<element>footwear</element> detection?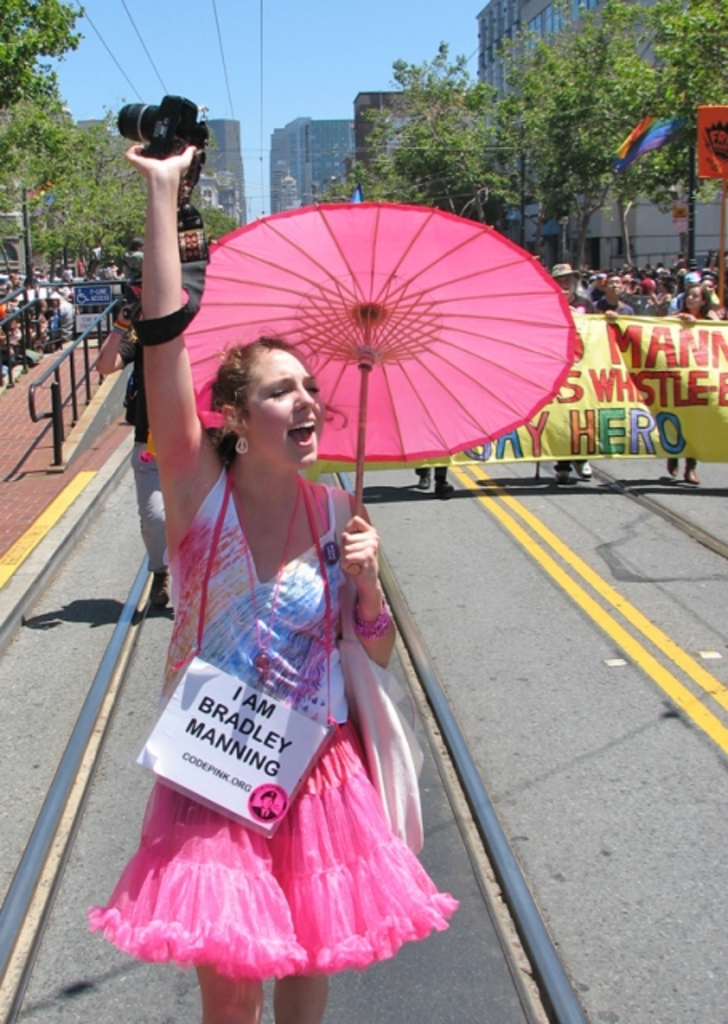
l=667, t=459, r=678, b=475
